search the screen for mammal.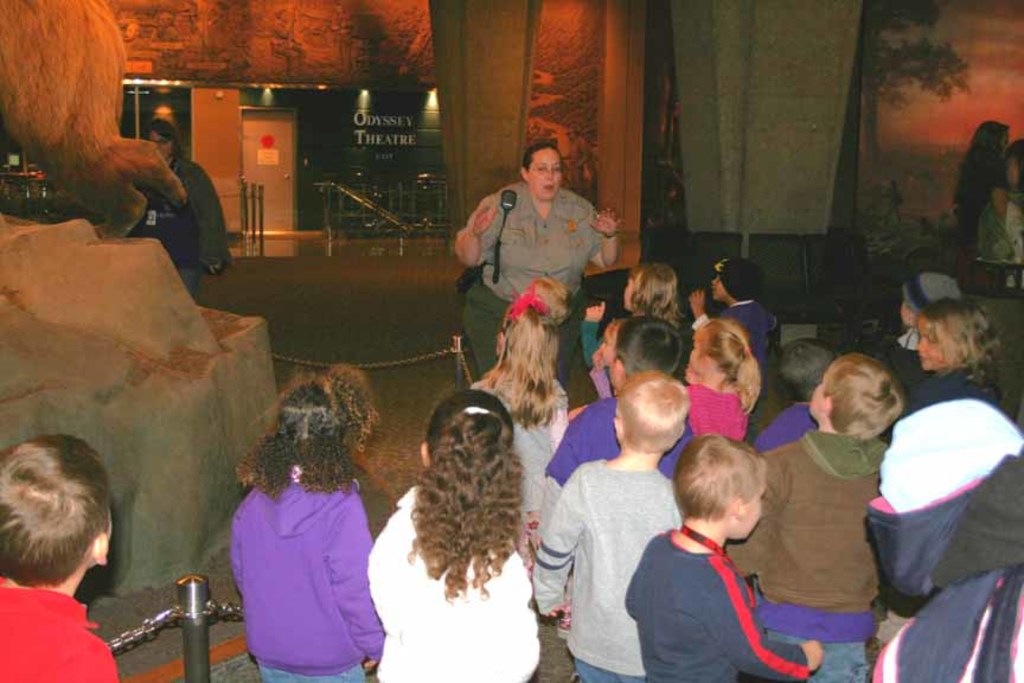
Found at Rect(977, 140, 1023, 264).
